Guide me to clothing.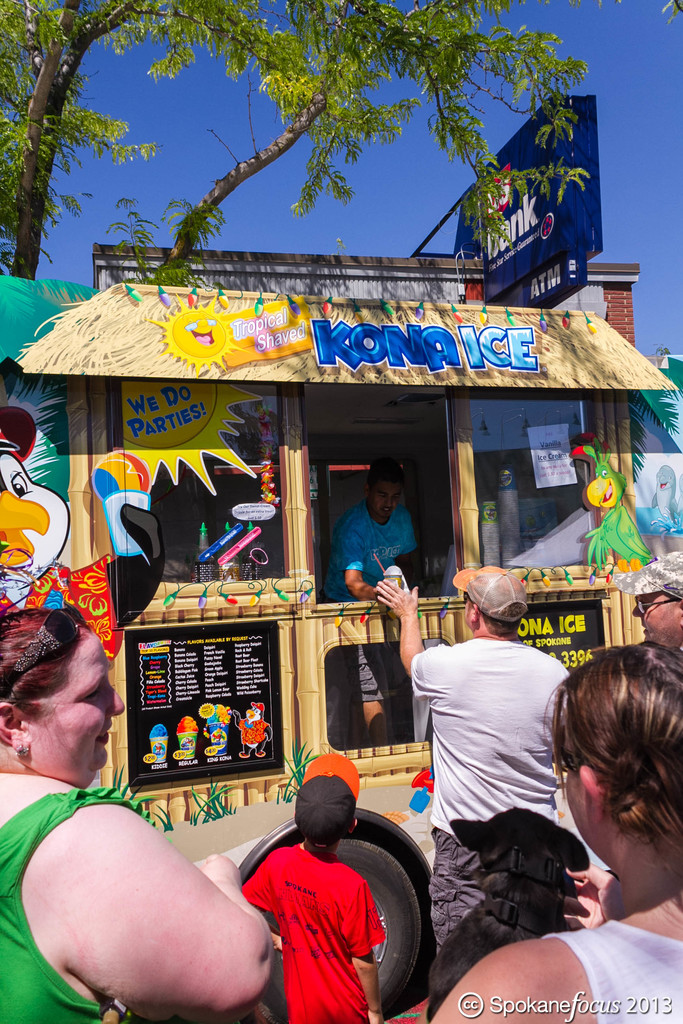
Guidance: [x1=532, y1=911, x2=682, y2=1023].
